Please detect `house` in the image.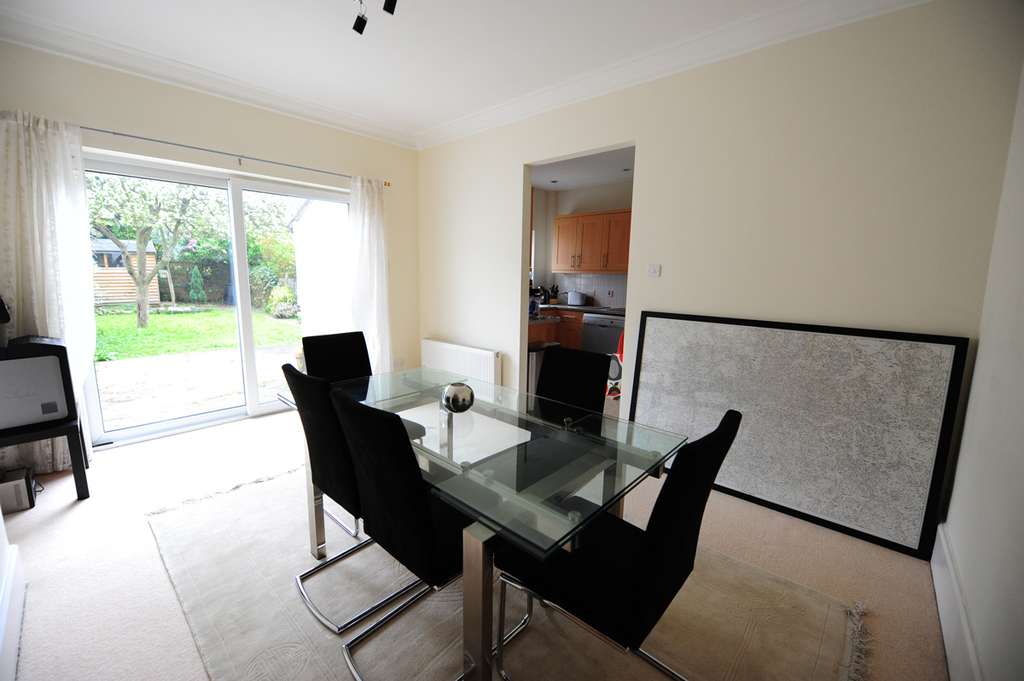
(x1=0, y1=0, x2=1023, y2=680).
